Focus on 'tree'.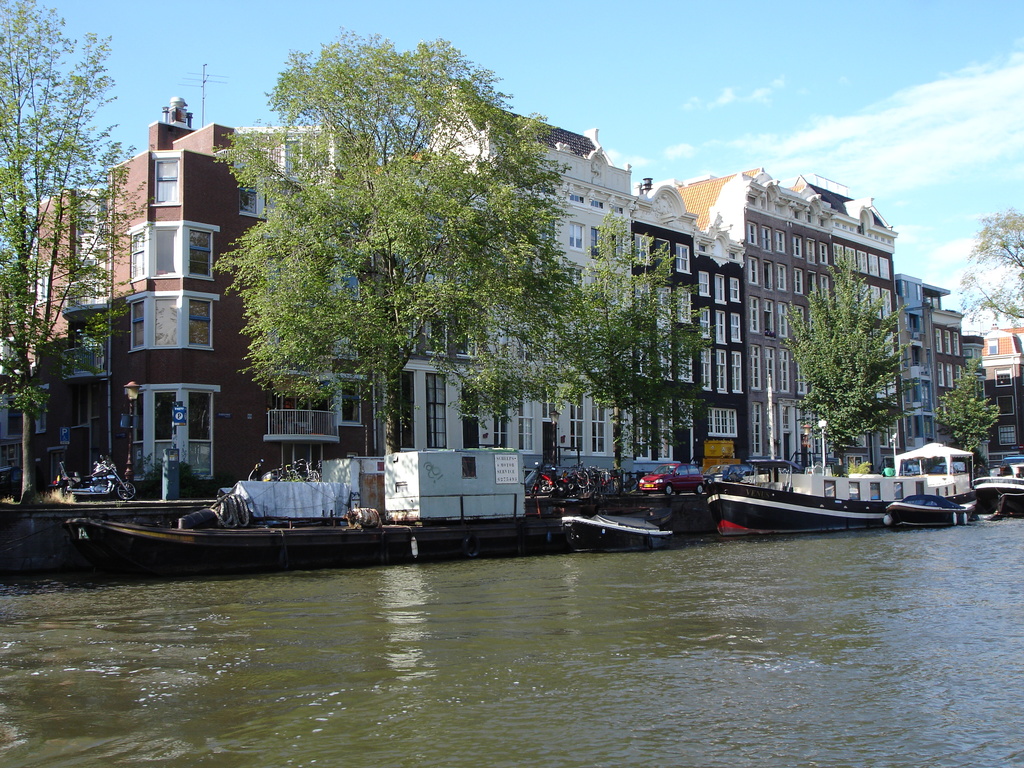
Focused at rect(789, 253, 946, 477).
